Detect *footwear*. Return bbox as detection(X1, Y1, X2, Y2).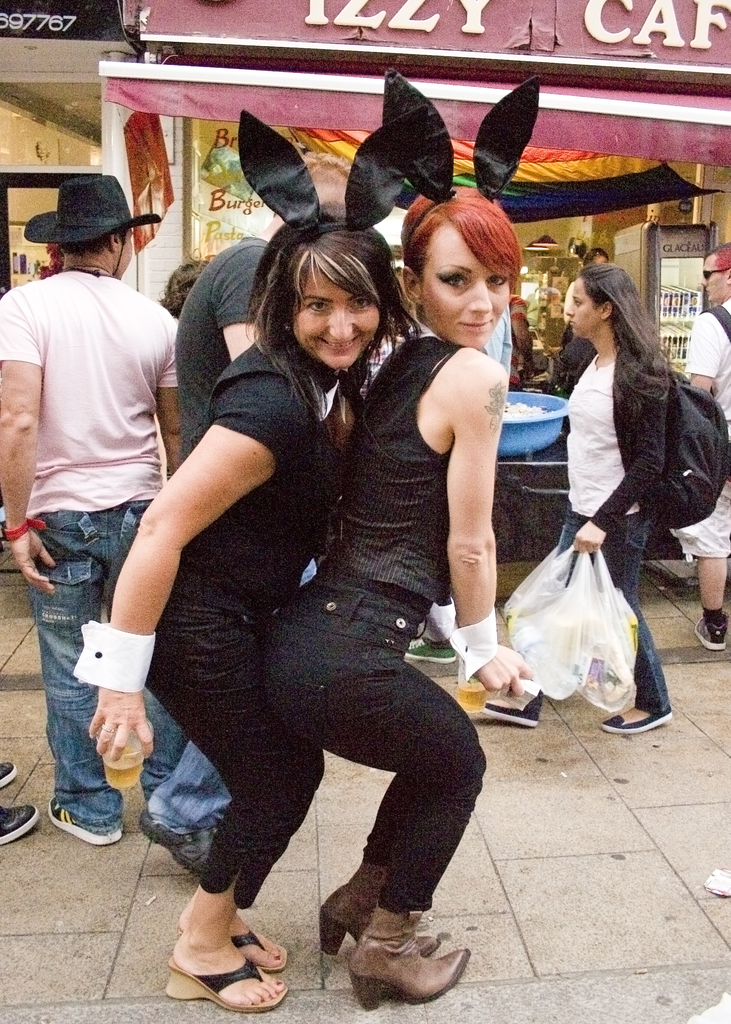
detection(166, 949, 285, 1007).
